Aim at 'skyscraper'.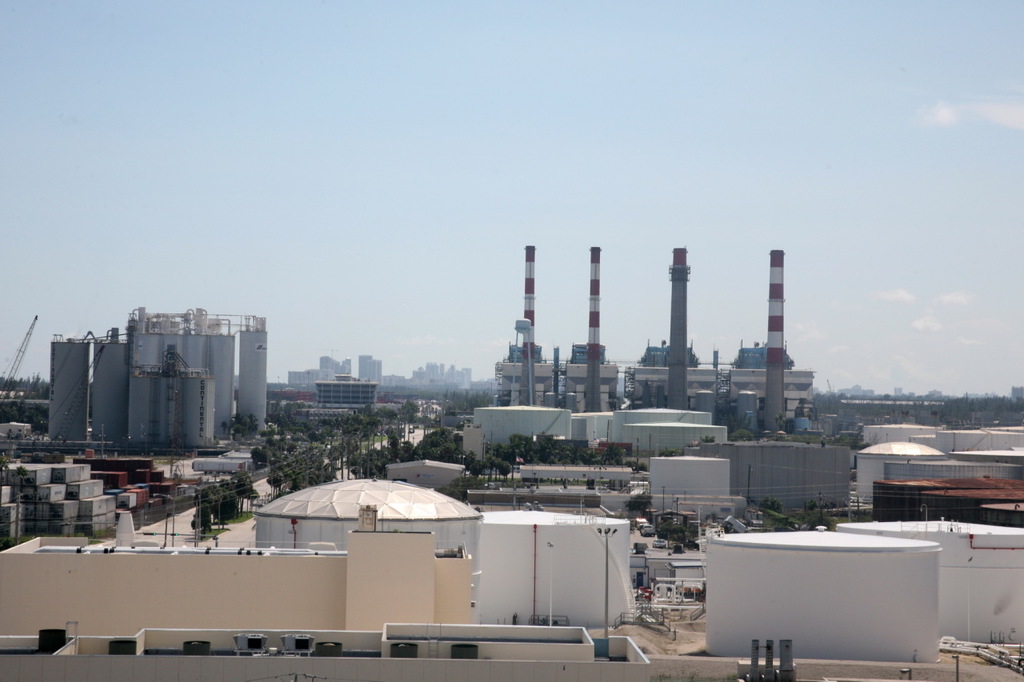
Aimed at locate(335, 354, 357, 380).
